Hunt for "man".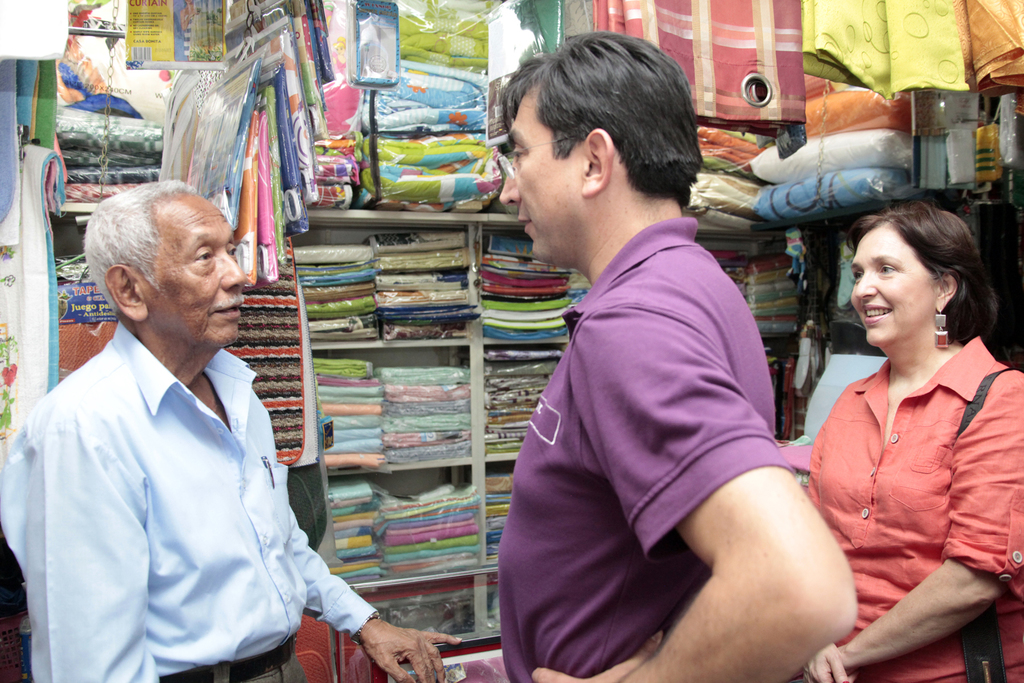
Hunted down at <box>18,161,342,677</box>.
